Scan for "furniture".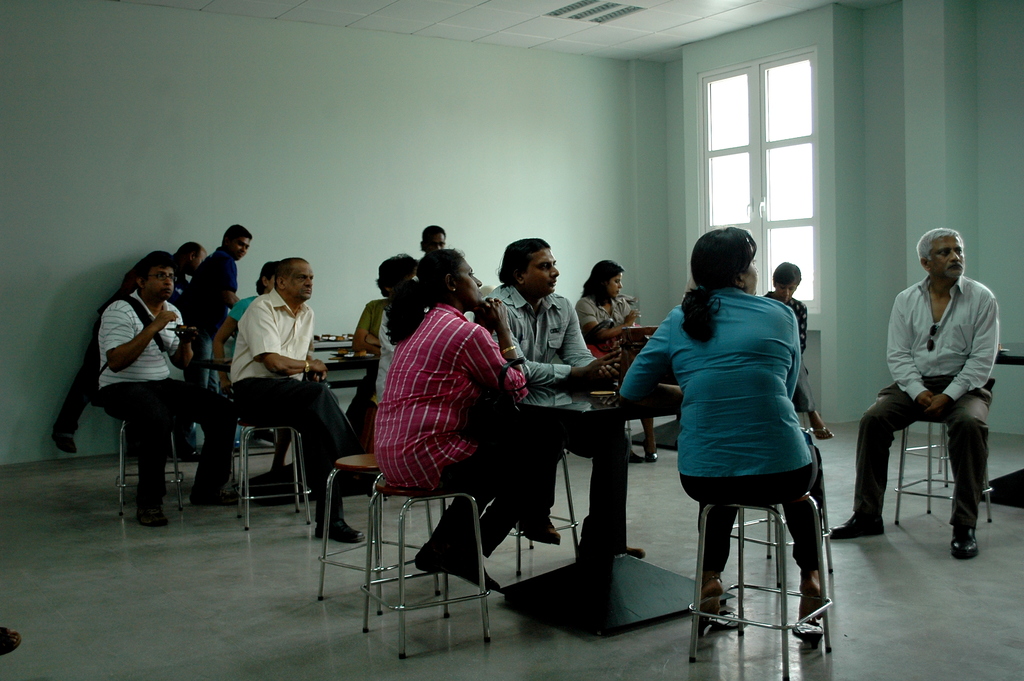
Scan result: [201, 349, 381, 505].
